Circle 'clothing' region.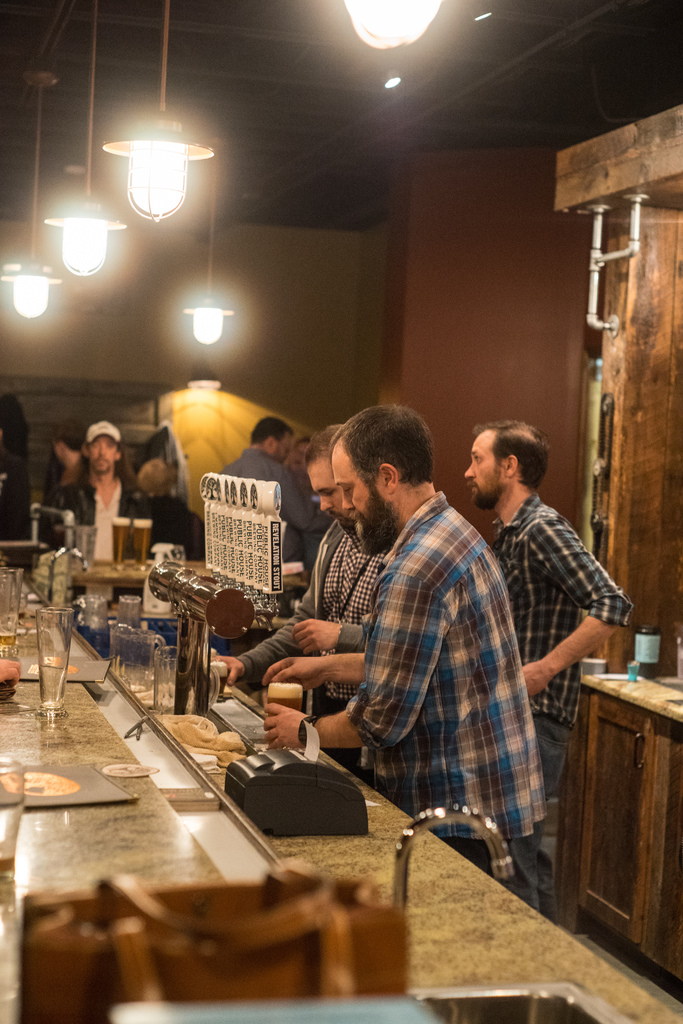
Region: rect(39, 470, 158, 554).
